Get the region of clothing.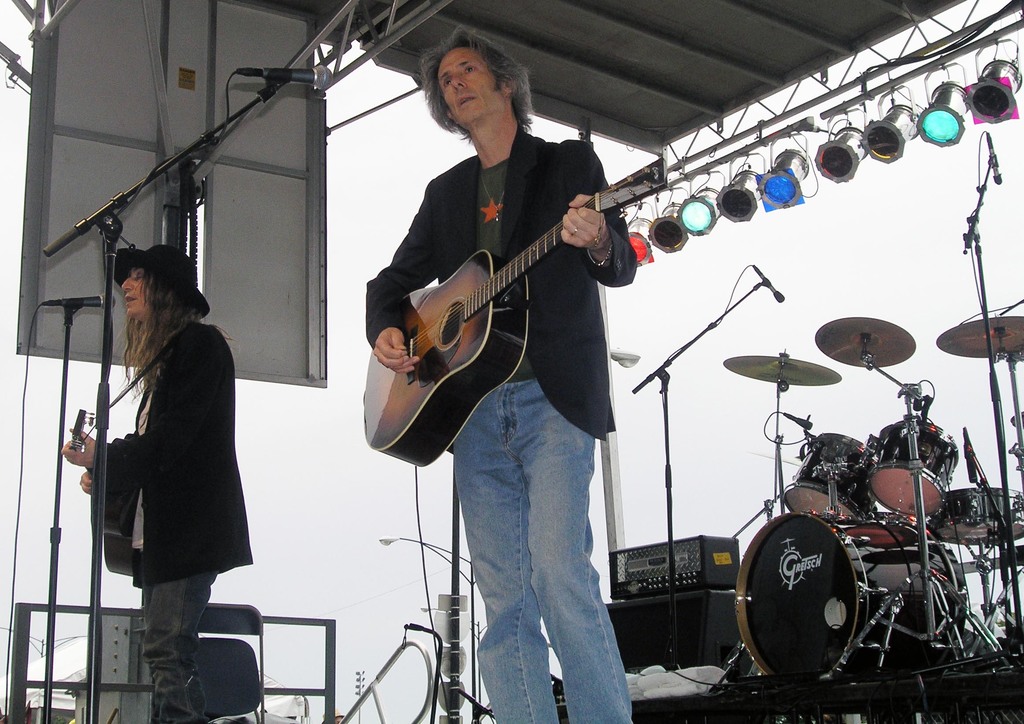
bbox=[476, 379, 633, 723].
